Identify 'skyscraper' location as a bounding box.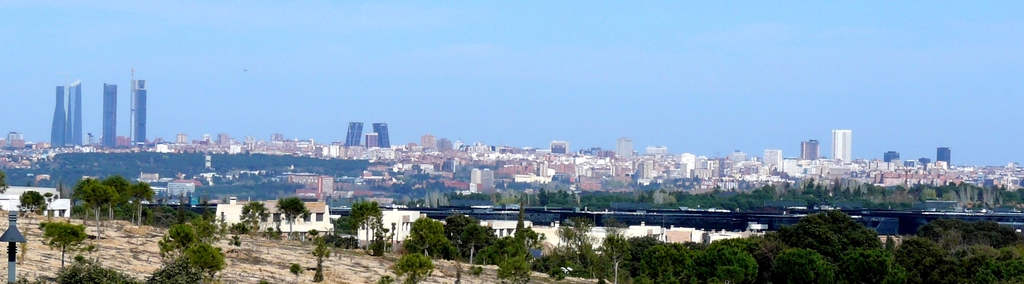
51:87:67:147.
